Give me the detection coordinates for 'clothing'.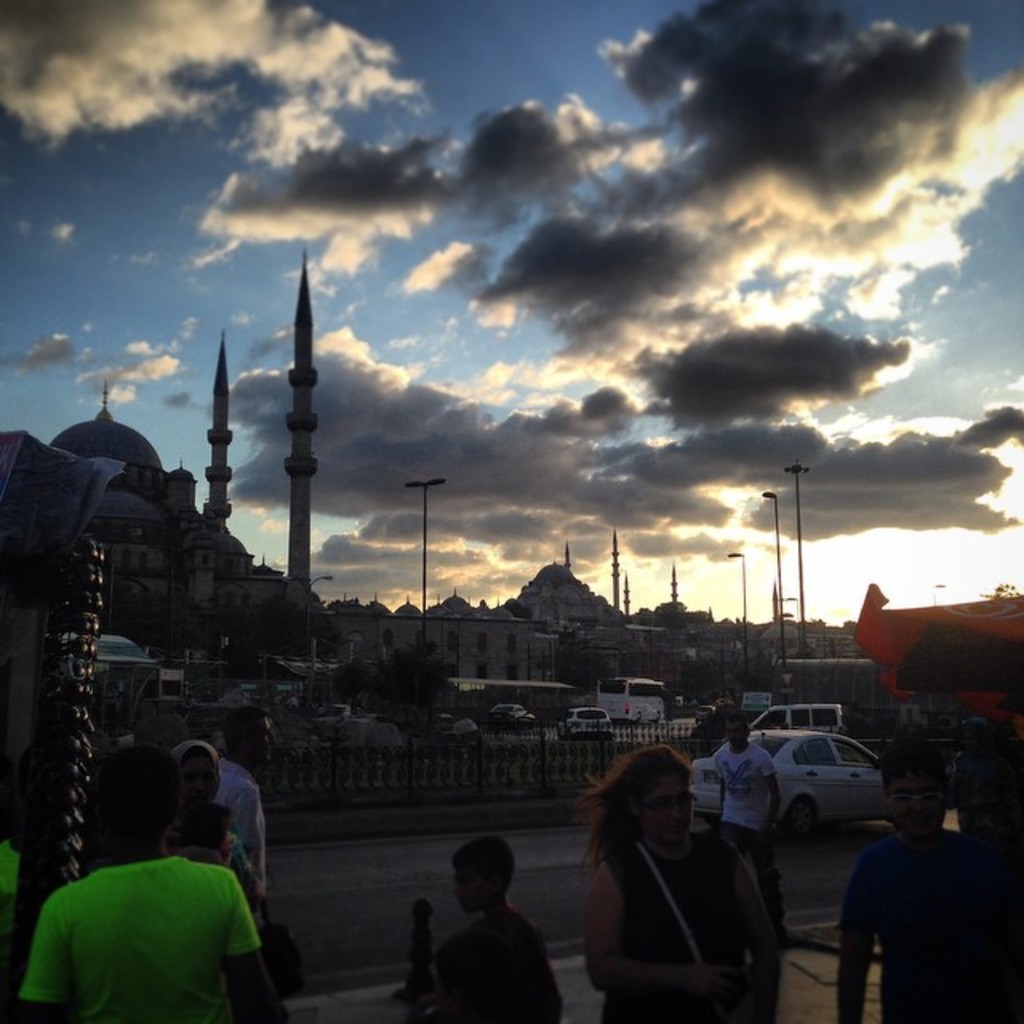
(589, 829, 757, 1022).
